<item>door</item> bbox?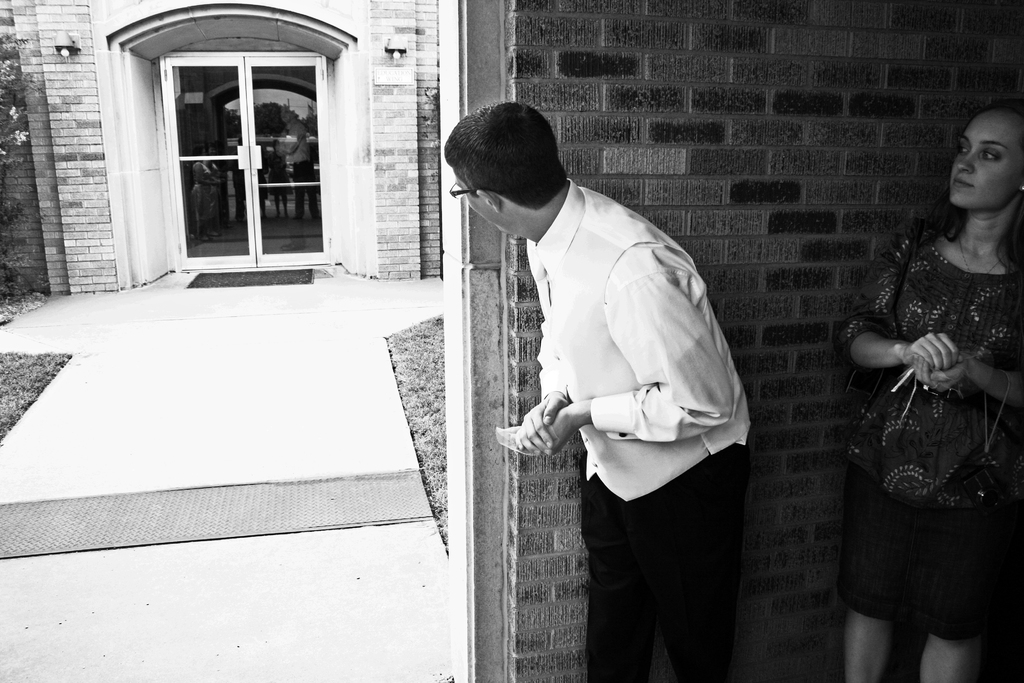
rect(164, 51, 335, 262)
